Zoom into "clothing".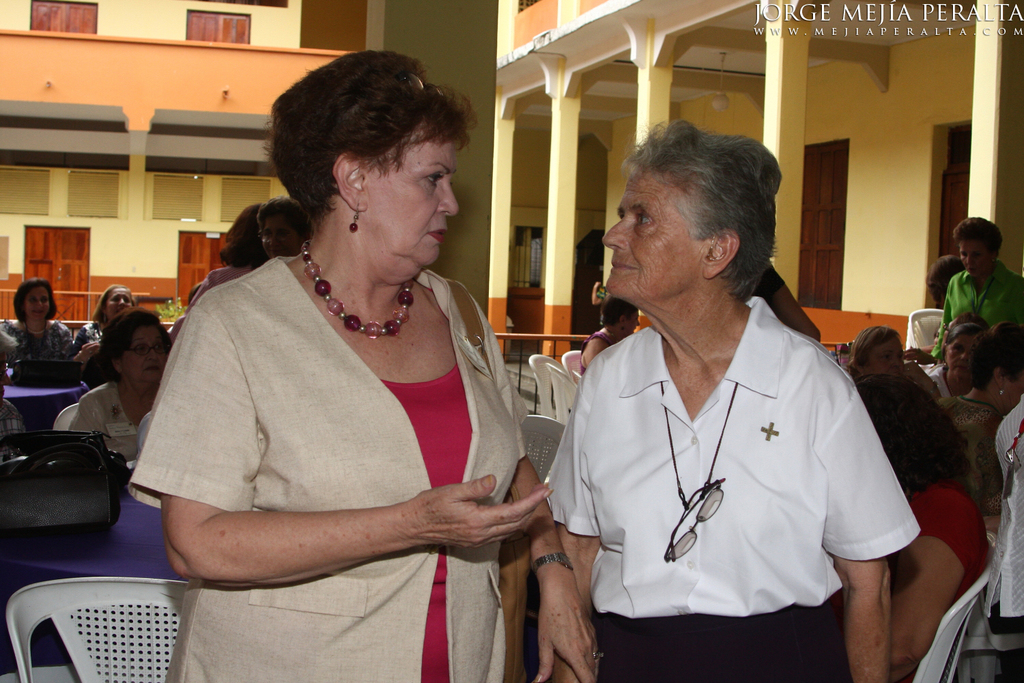
Zoom target: rect(128, 257, 532, 682).
